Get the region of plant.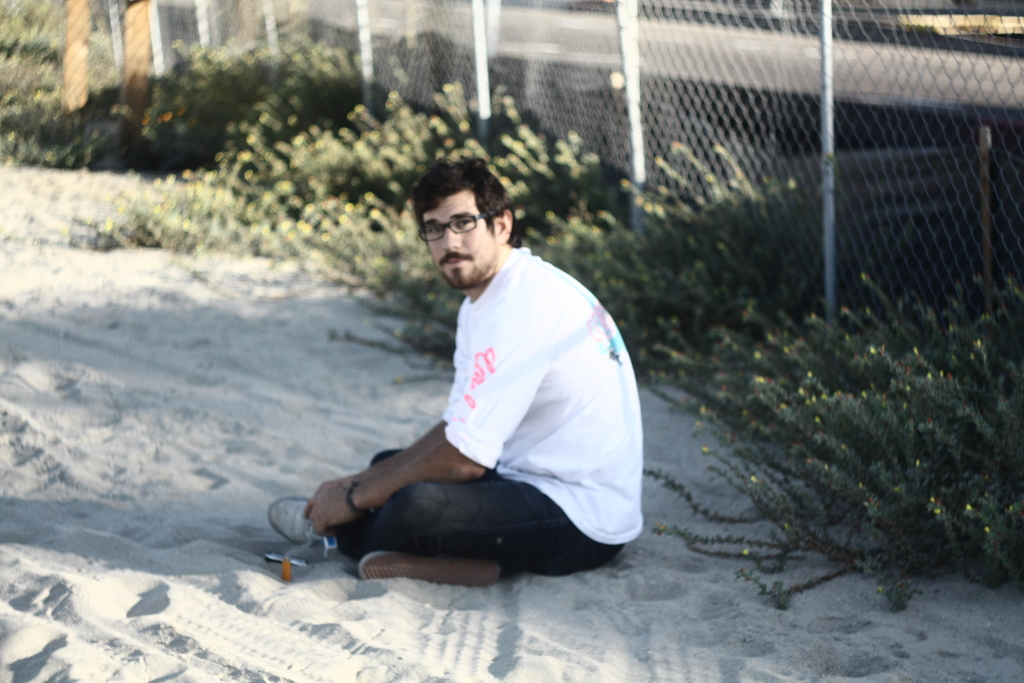
BBox(518, 136, 846, 390).
